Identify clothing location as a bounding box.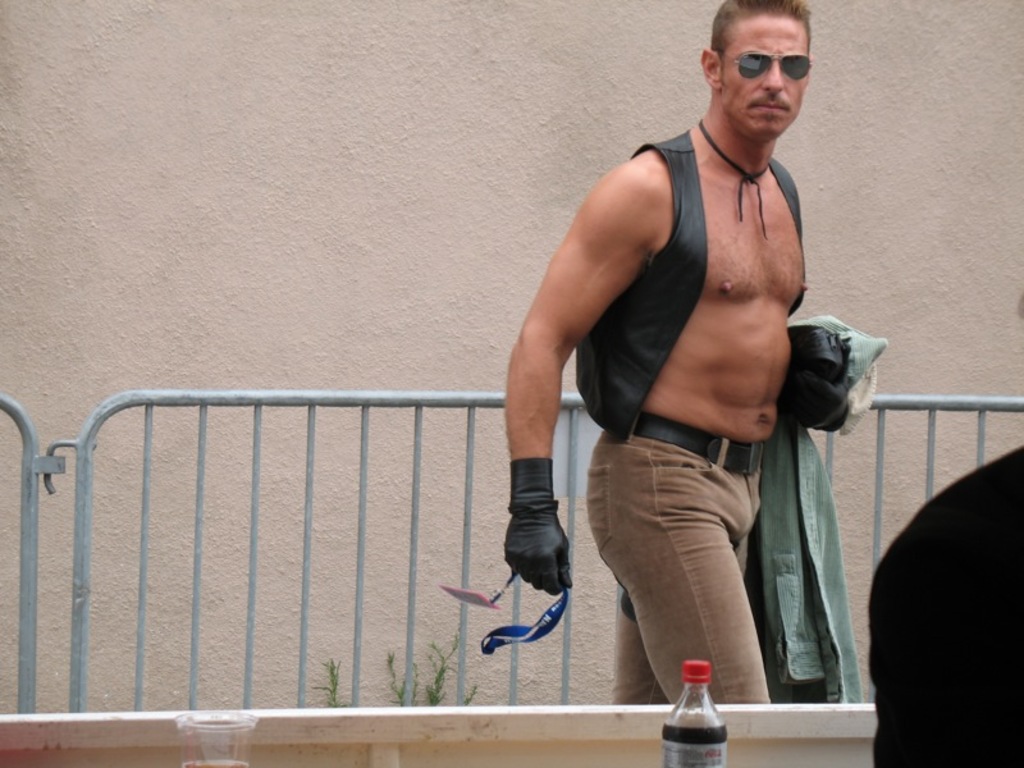
x1=540 y1=165 x2=854 y2=724.
